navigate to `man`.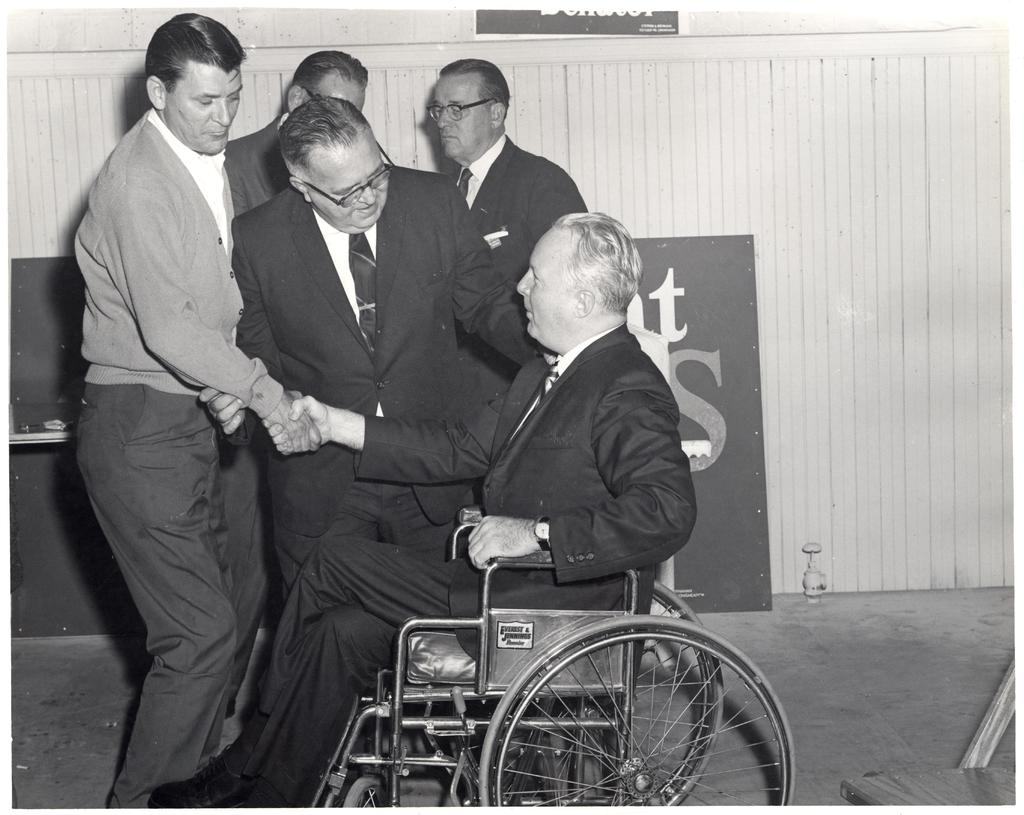
Navigation target: BBox(428, 53, 584, 412).
